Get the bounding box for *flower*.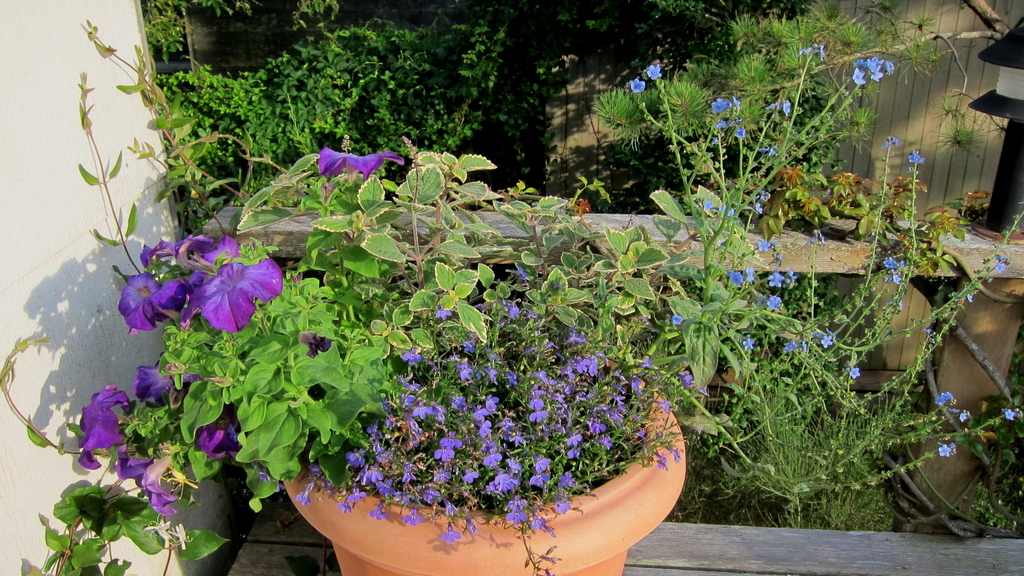
locate(785, 337, 799, 352).
